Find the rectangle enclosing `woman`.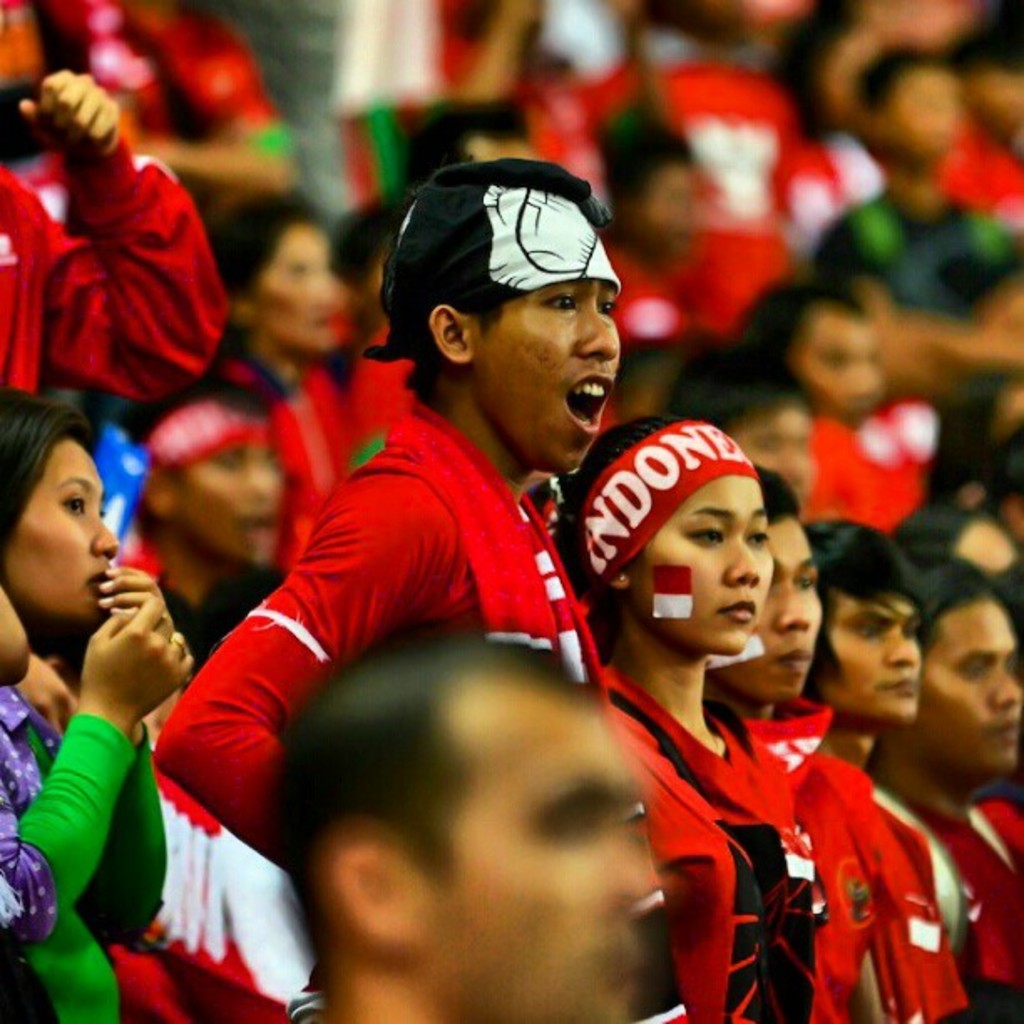
(534,294,873,999).
